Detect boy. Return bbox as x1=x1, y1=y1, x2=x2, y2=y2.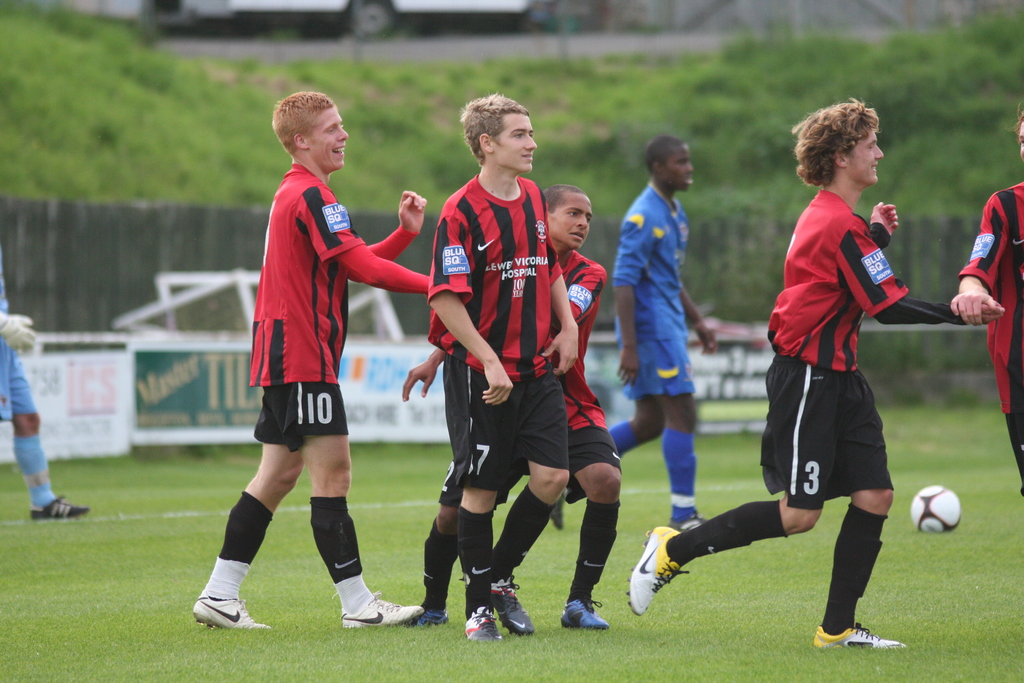
x1=624, y1=93, x2=1004, y2=649.
